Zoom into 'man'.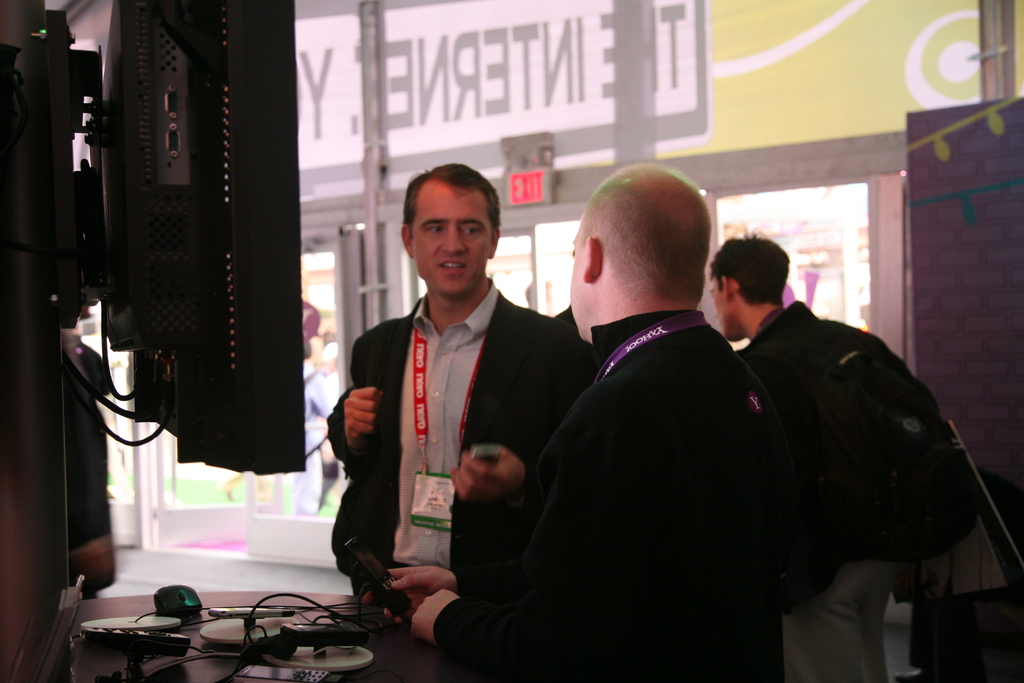
Zoom target: crop(364, 159, 783, 682).
